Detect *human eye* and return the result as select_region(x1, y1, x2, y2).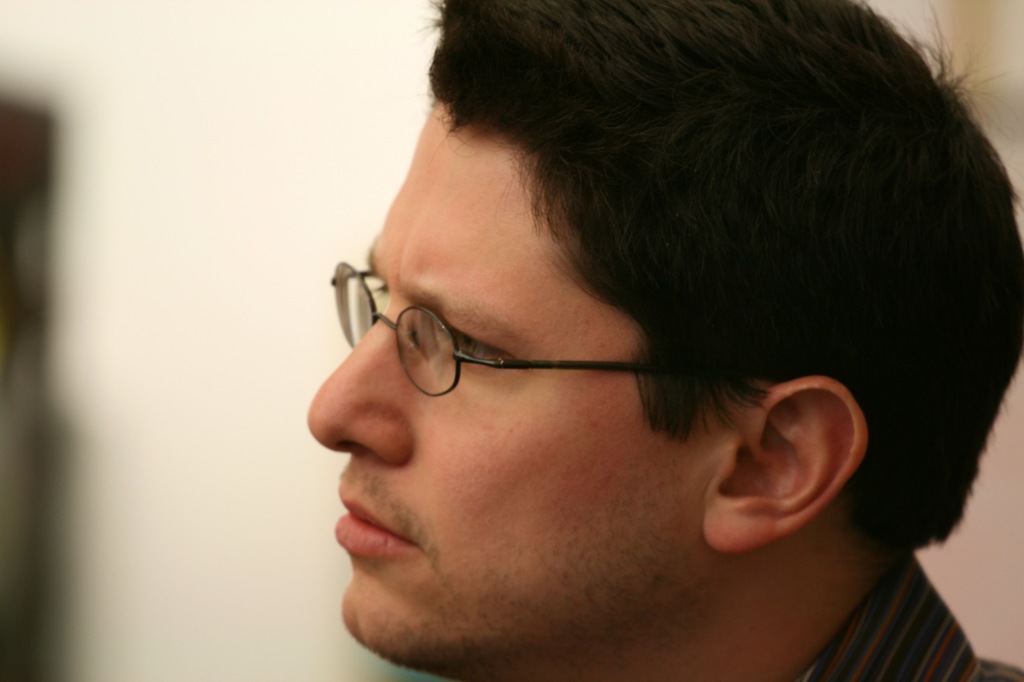
select_region(435, 329, 509, 367).
